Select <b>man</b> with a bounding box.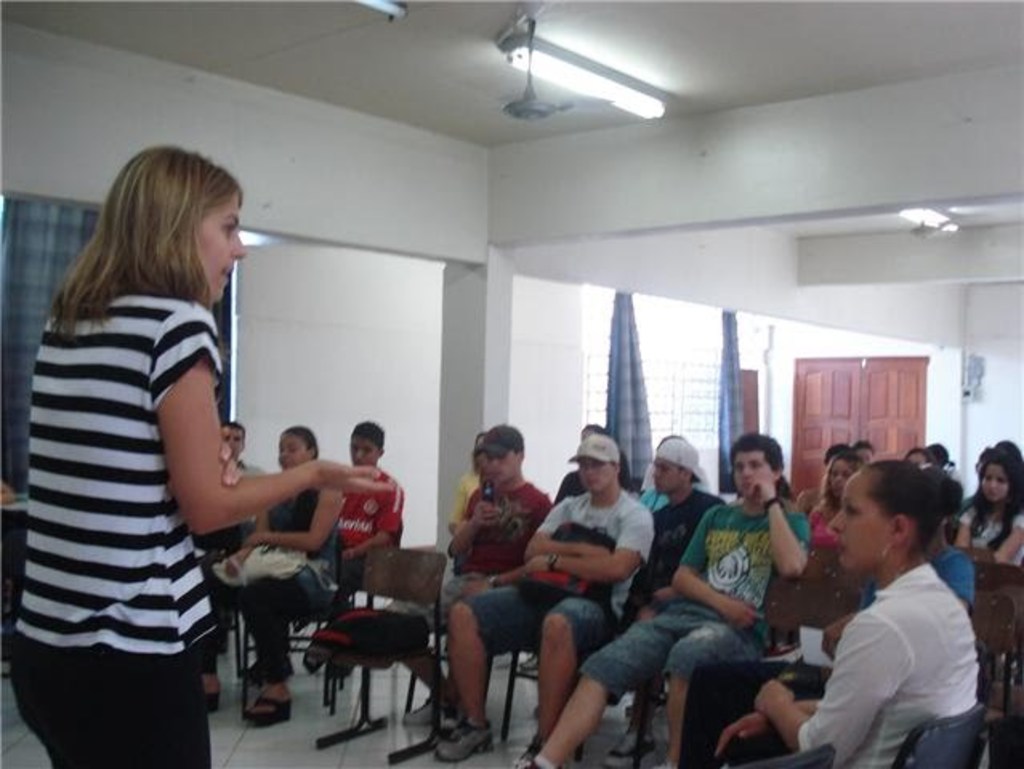
[378,420,556,761].
